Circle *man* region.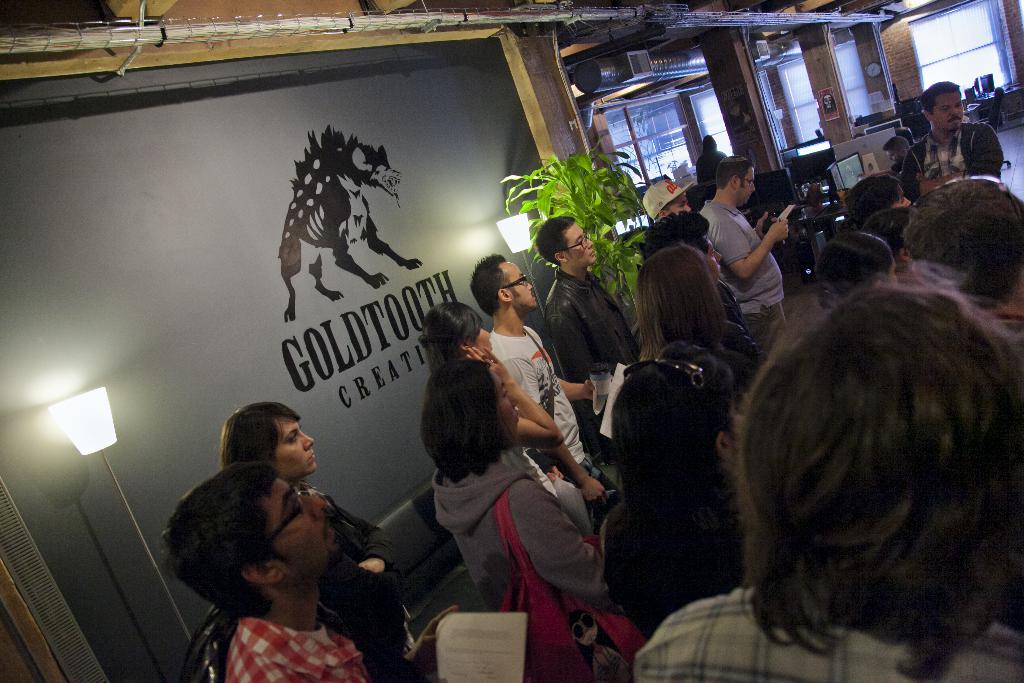
Region: 913, 79, 1000, 181.
